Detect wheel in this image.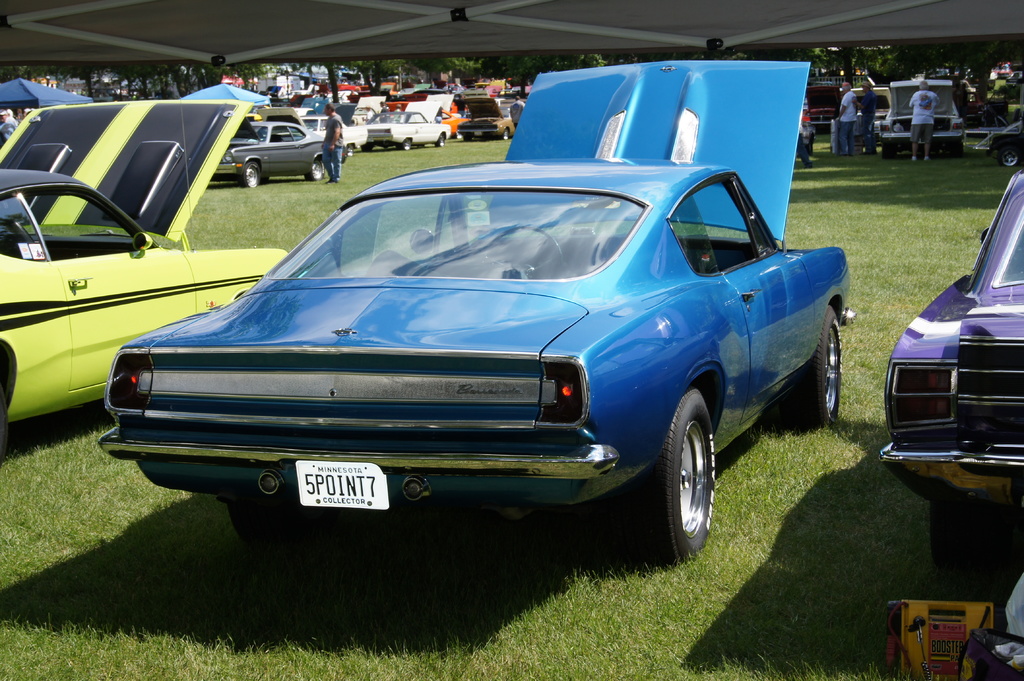
Detection: {"x1": 929, "y1": 498, "x2": 1002, "y2": 569}.
